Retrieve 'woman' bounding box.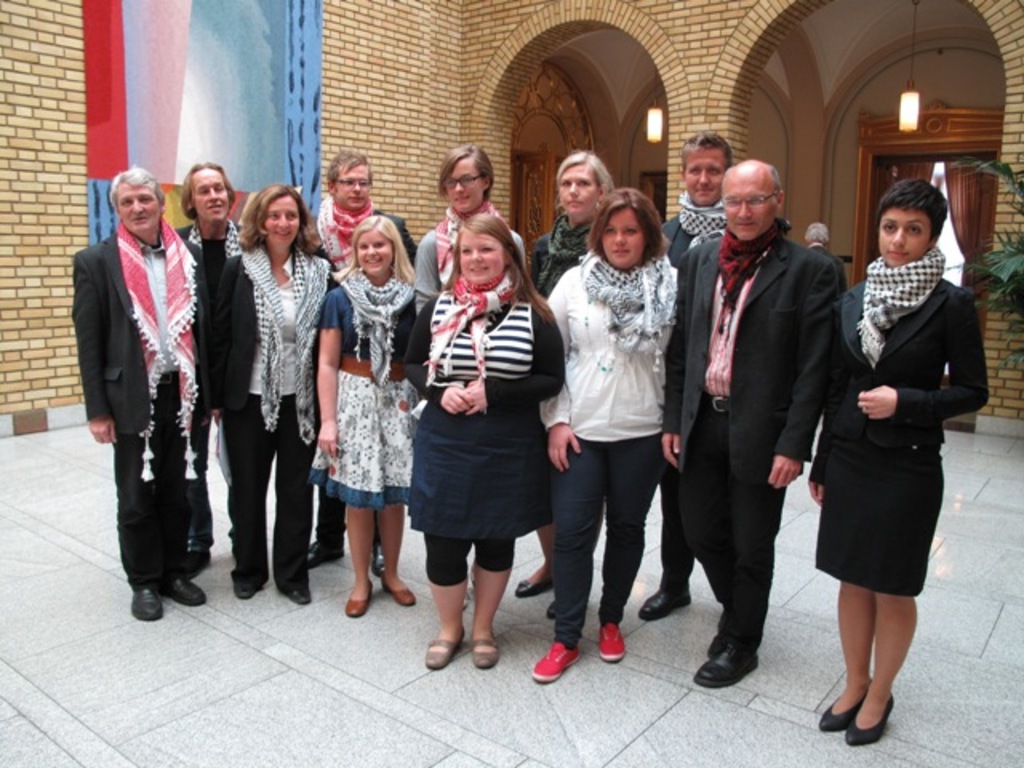
Bounding box: (814,166,974,714).
